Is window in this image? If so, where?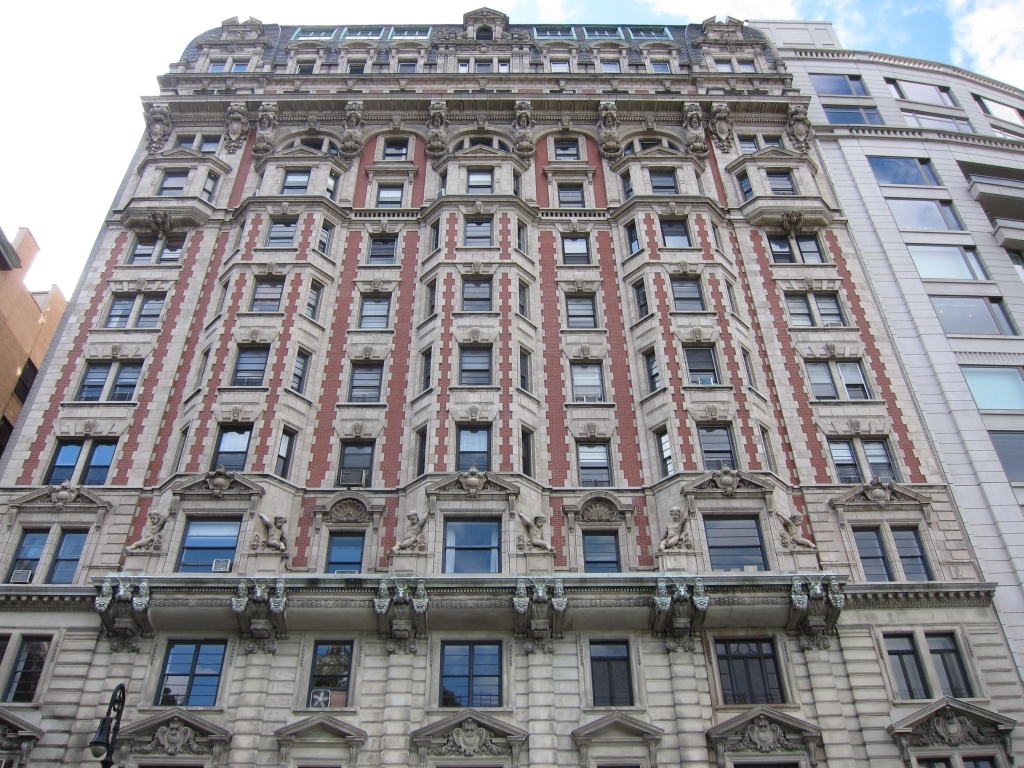
Yes, at <box>212,419,250,471</box>.
